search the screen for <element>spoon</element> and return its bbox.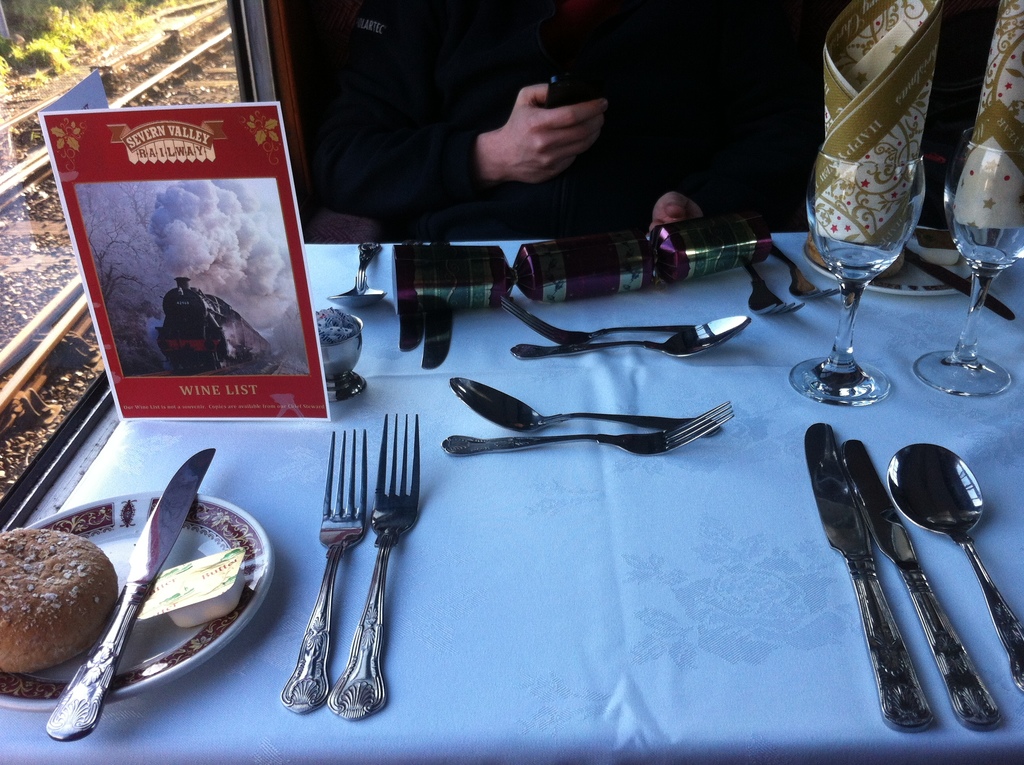
Found: 324,241,385,311.
